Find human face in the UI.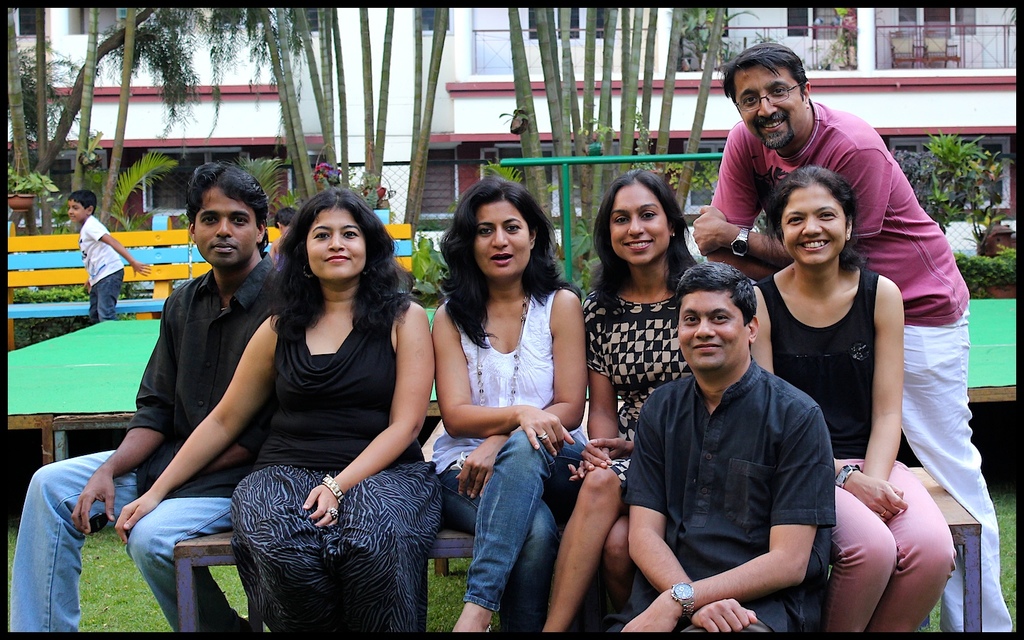
UI element at 732 68 801 150.
